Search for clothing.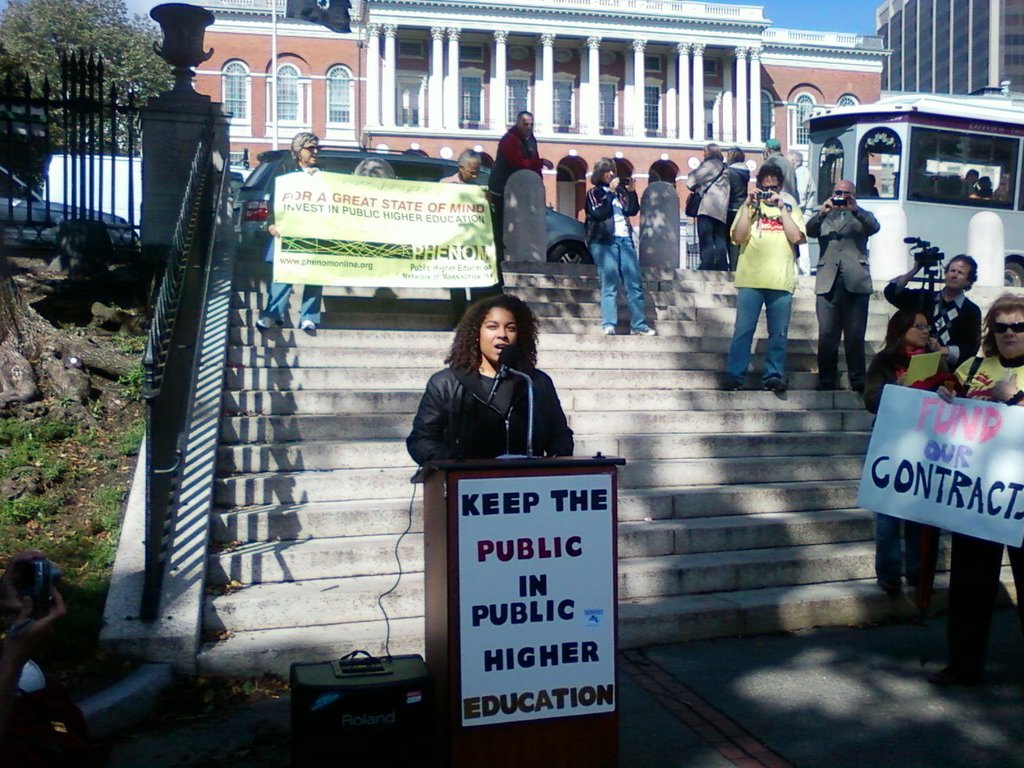
Found at [758, 139, 799, 205].
